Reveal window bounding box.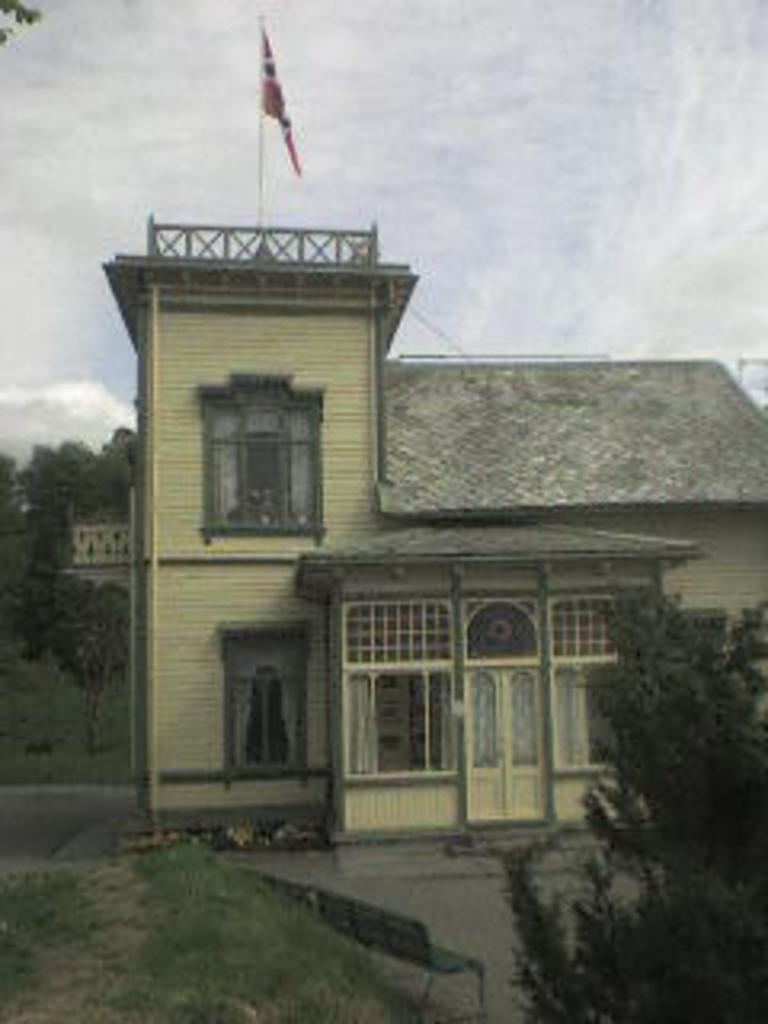
Revealed: region(560, 602, 618, 778).
